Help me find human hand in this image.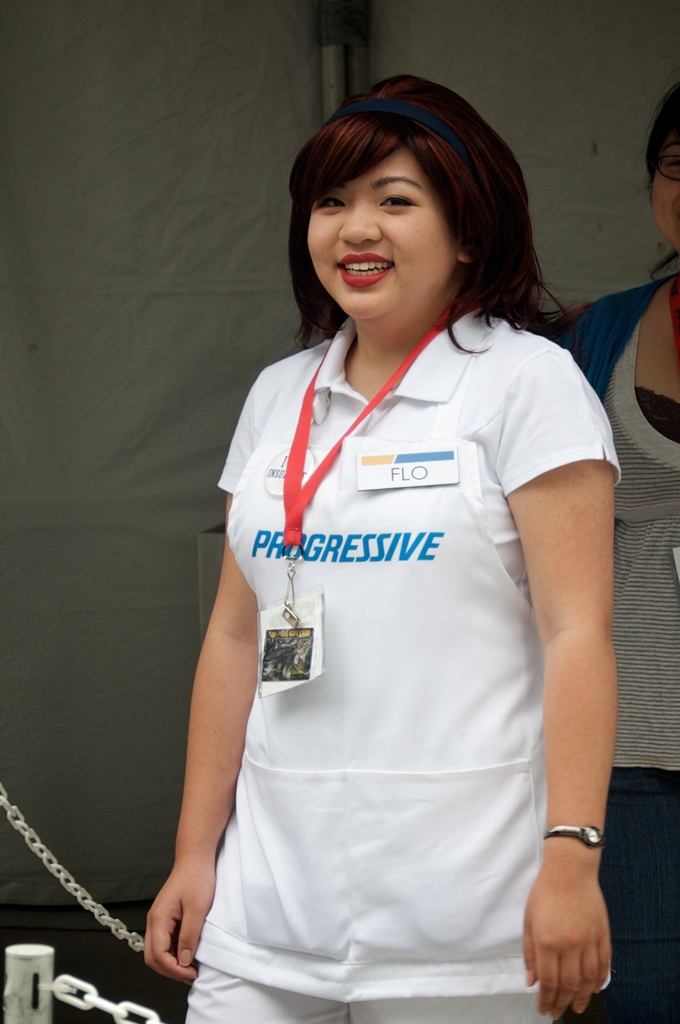
Found it: 533/834/627/1017.
